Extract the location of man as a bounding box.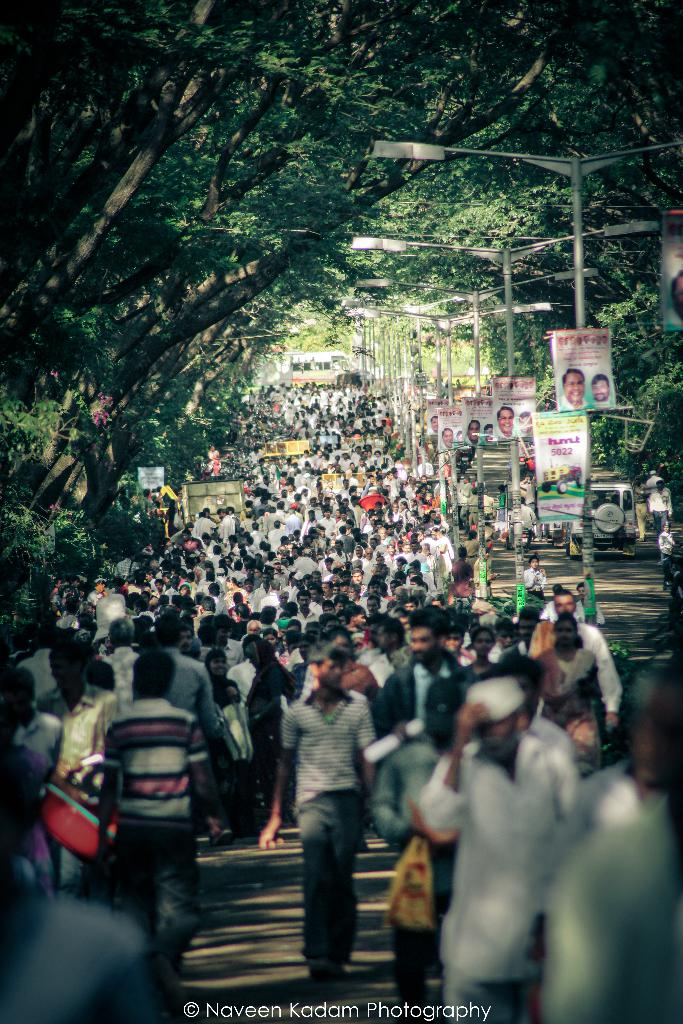
(241,499,252,518).
